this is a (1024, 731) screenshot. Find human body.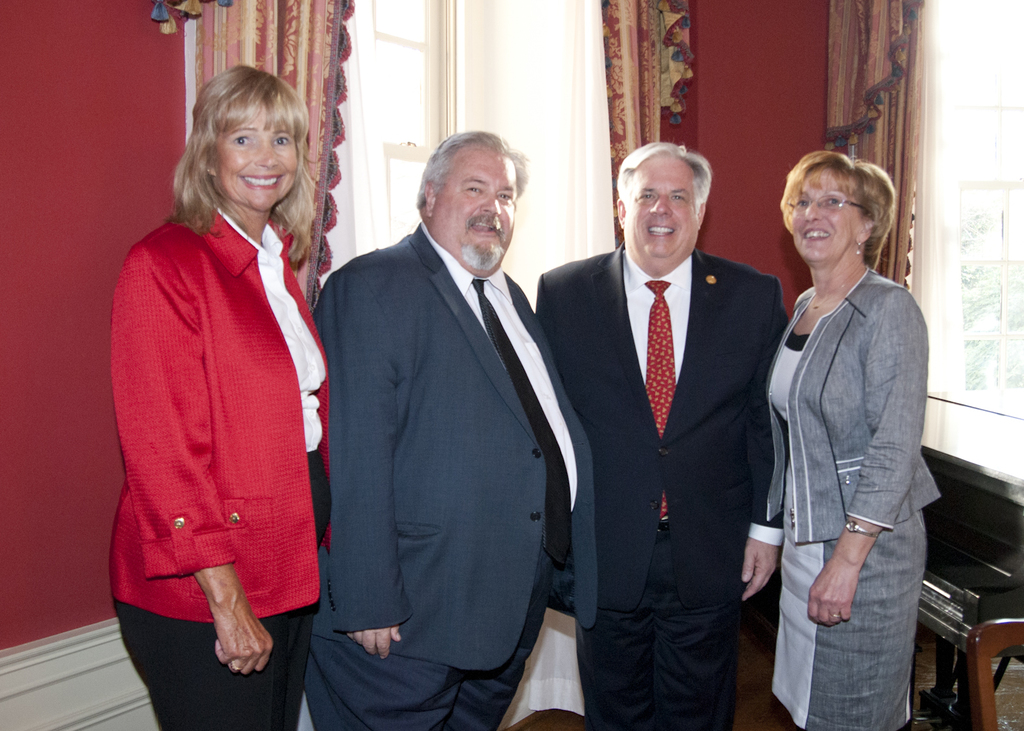
Bounding box: Rect(534, 143, 789, 730).
